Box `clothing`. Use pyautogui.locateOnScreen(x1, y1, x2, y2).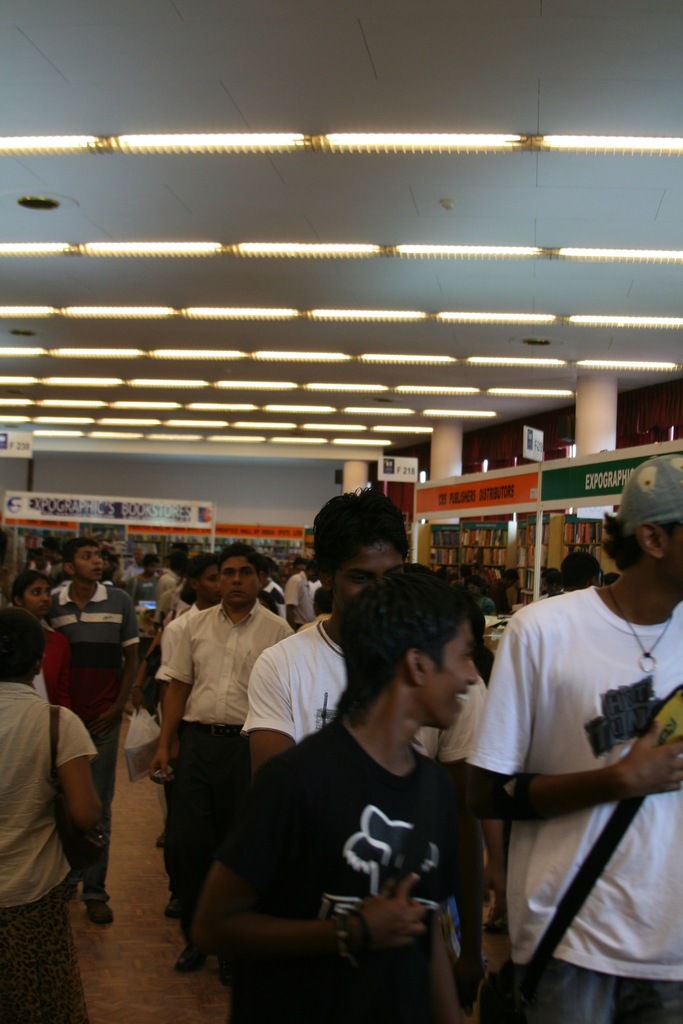
pyautogui.locateOnScreen(469, 555, 679, 1000).
